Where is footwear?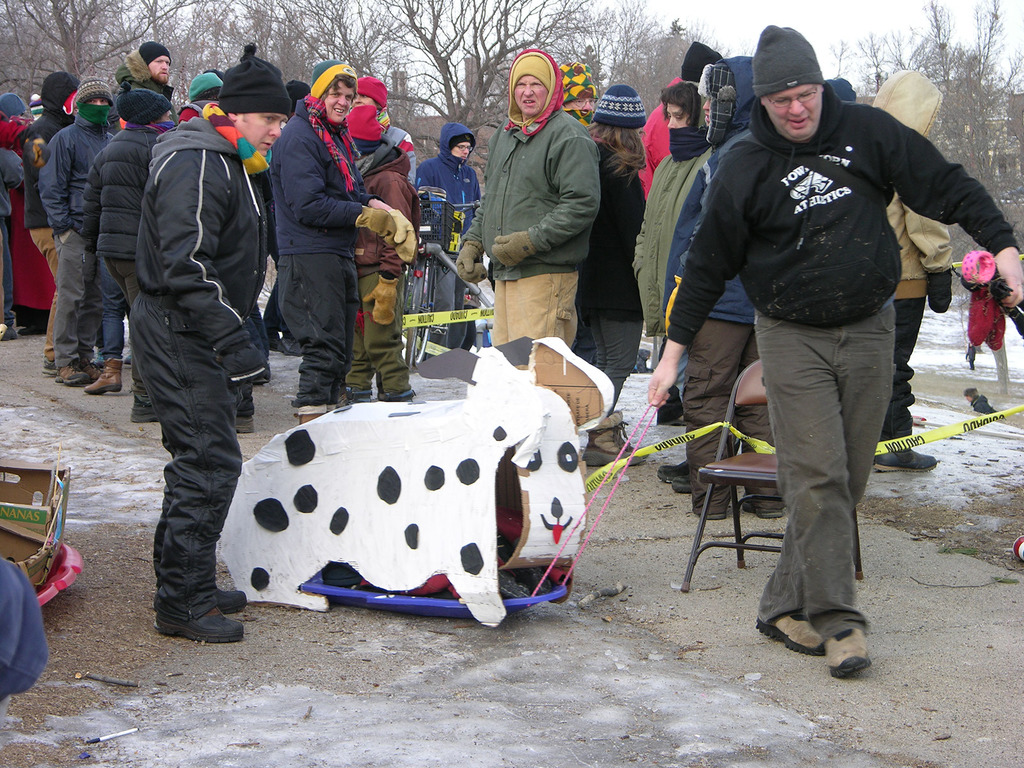
box(668, 477, 697, 491).
